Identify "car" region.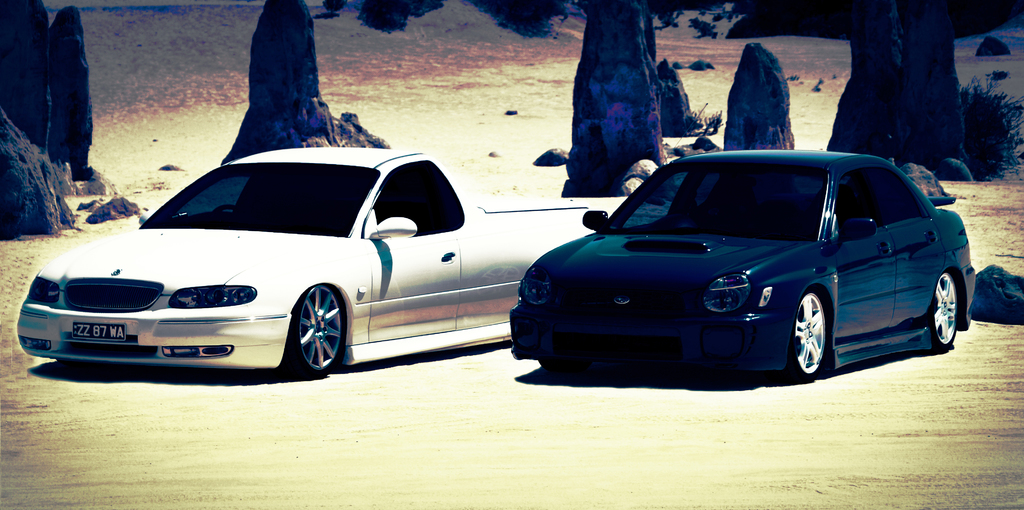
Region: bbox(502, 149, 980, 386).
